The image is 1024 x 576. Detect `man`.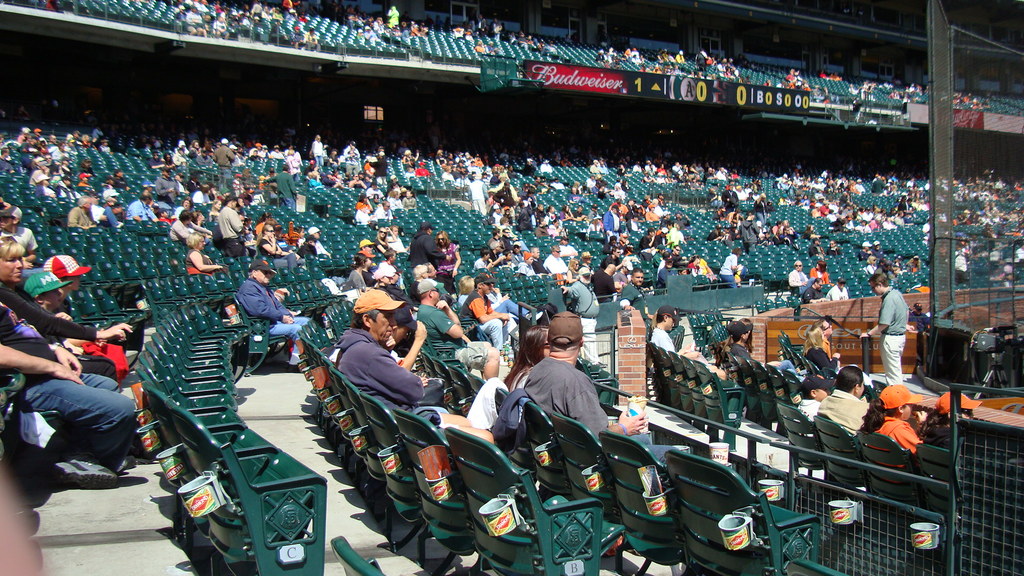
Detection: 856/179/866/191.
